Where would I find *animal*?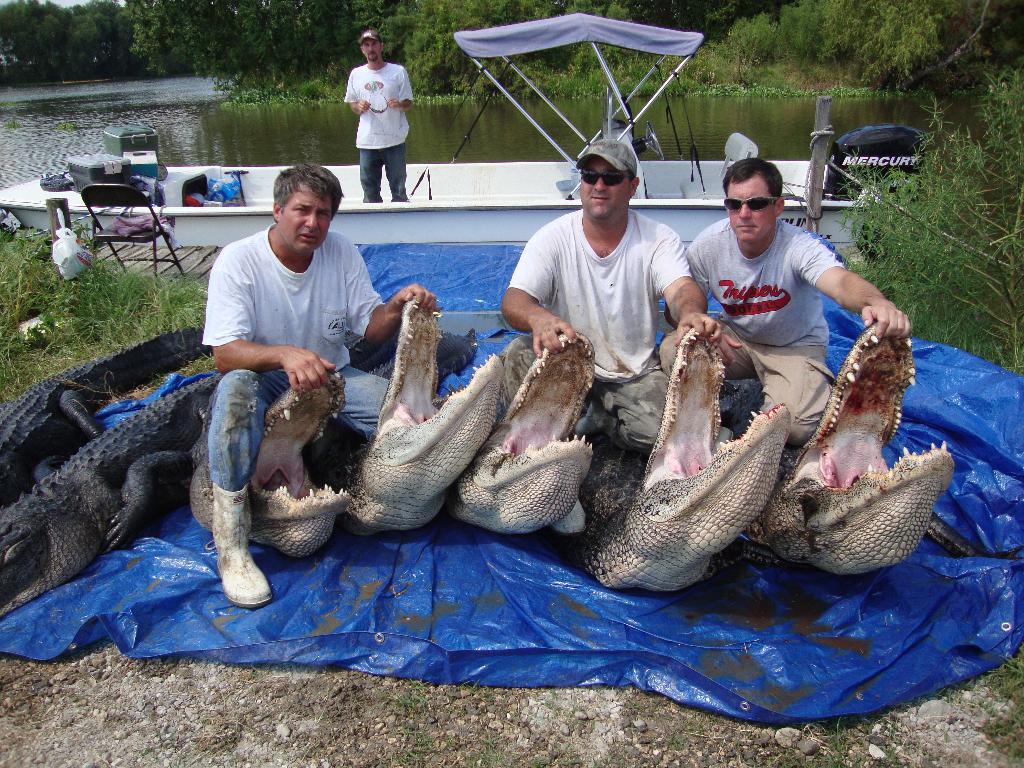
At 194,376,356,561.
